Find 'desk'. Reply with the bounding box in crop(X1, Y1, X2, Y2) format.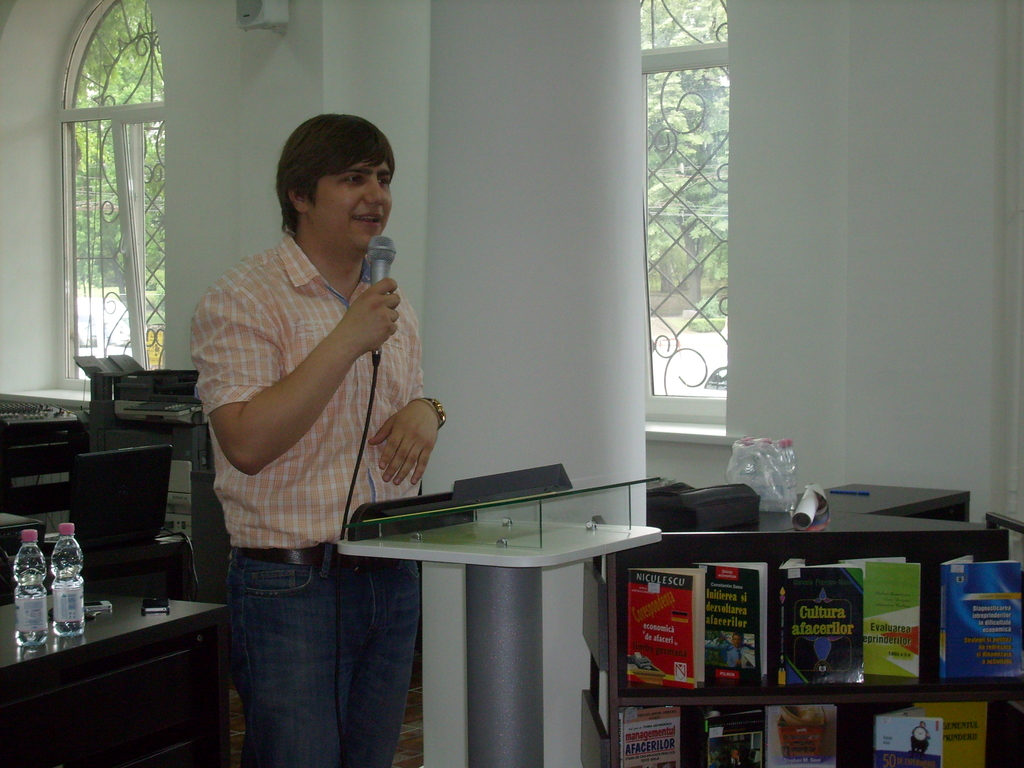
crop(0, 593, 228, 767).
